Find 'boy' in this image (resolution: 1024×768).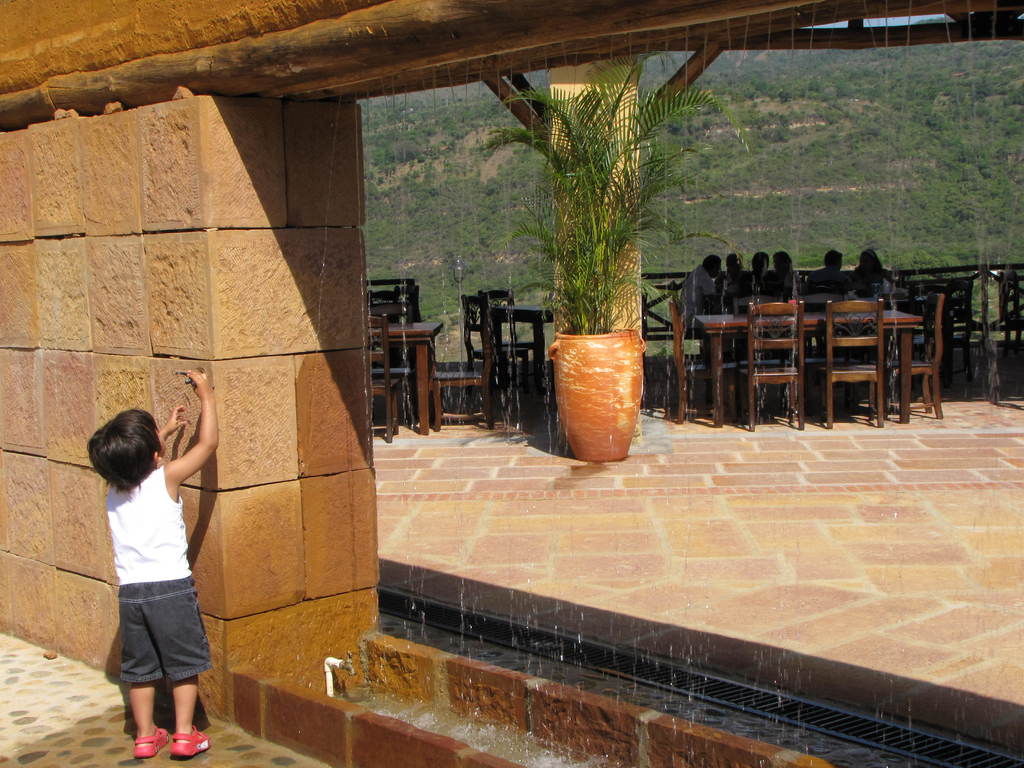
Rect(86, 366, 219, 758).
